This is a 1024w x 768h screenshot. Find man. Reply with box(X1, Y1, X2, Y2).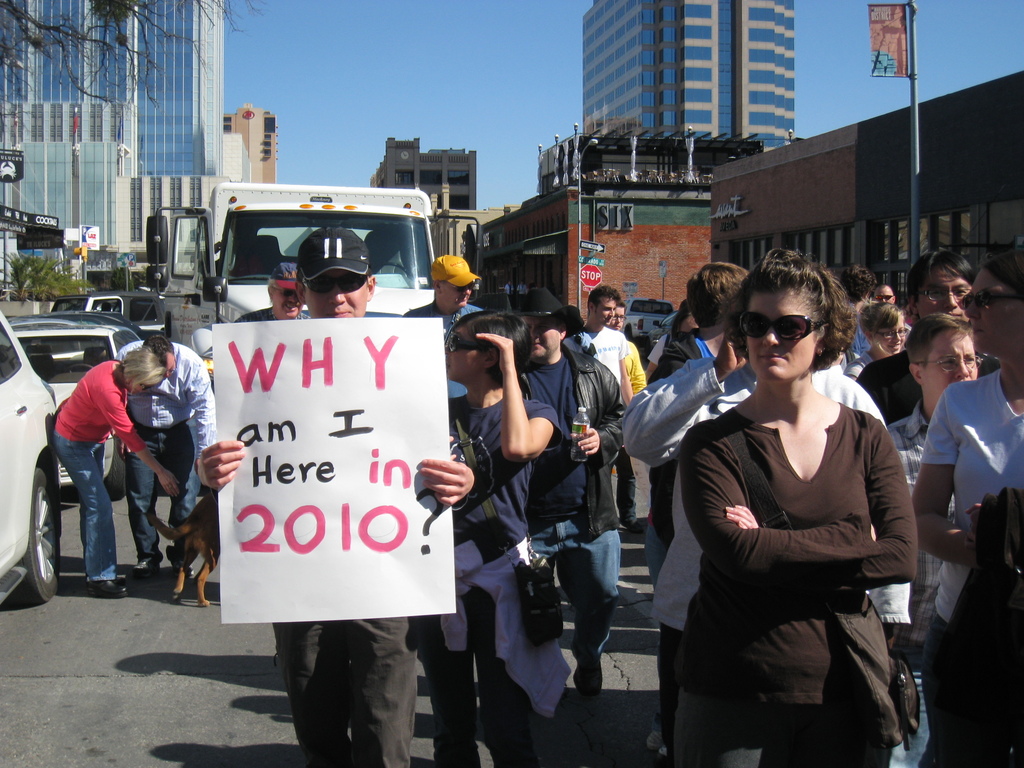
box(838, 261, 878, 349).
